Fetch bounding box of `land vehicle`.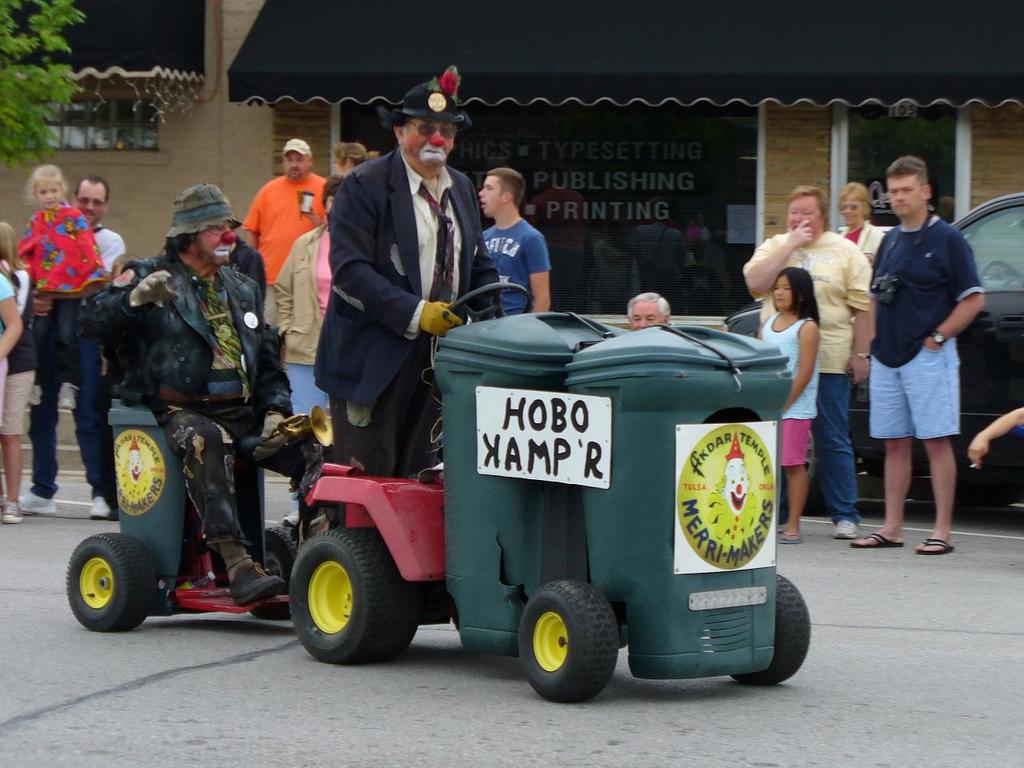
Bbox: x1=66 y1=283 x2=814 y2=703.
